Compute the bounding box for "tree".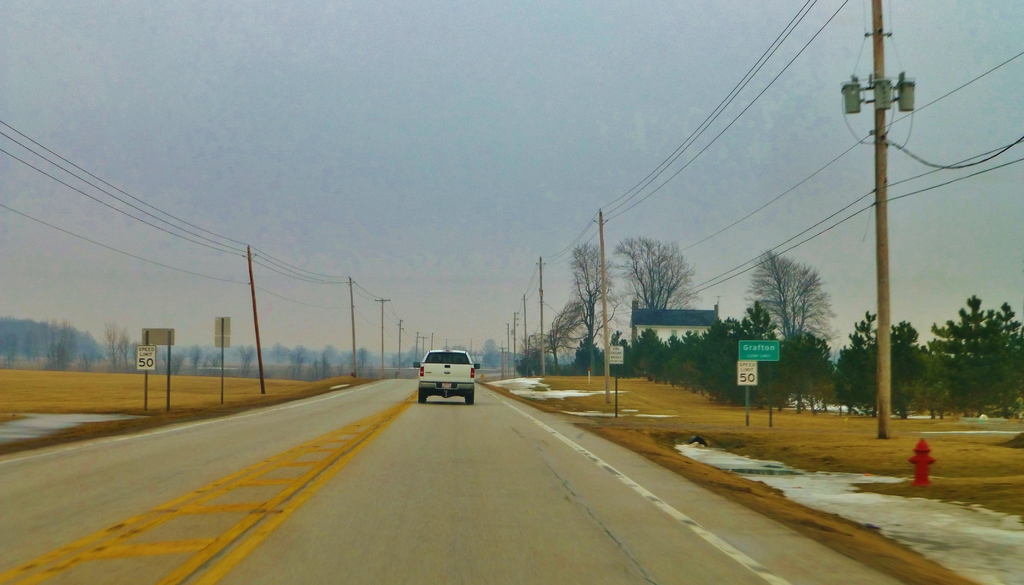
[x1=342, y1=350, x2=364, y2=375].
